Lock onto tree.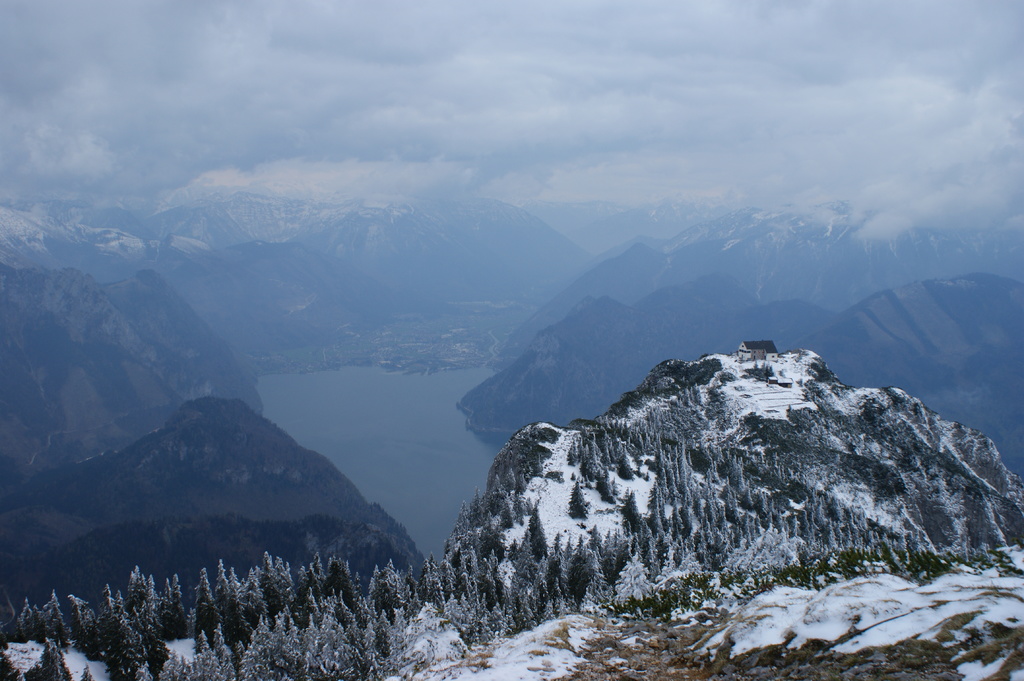
Locked: bbox=[574, 435, 582, 463].
